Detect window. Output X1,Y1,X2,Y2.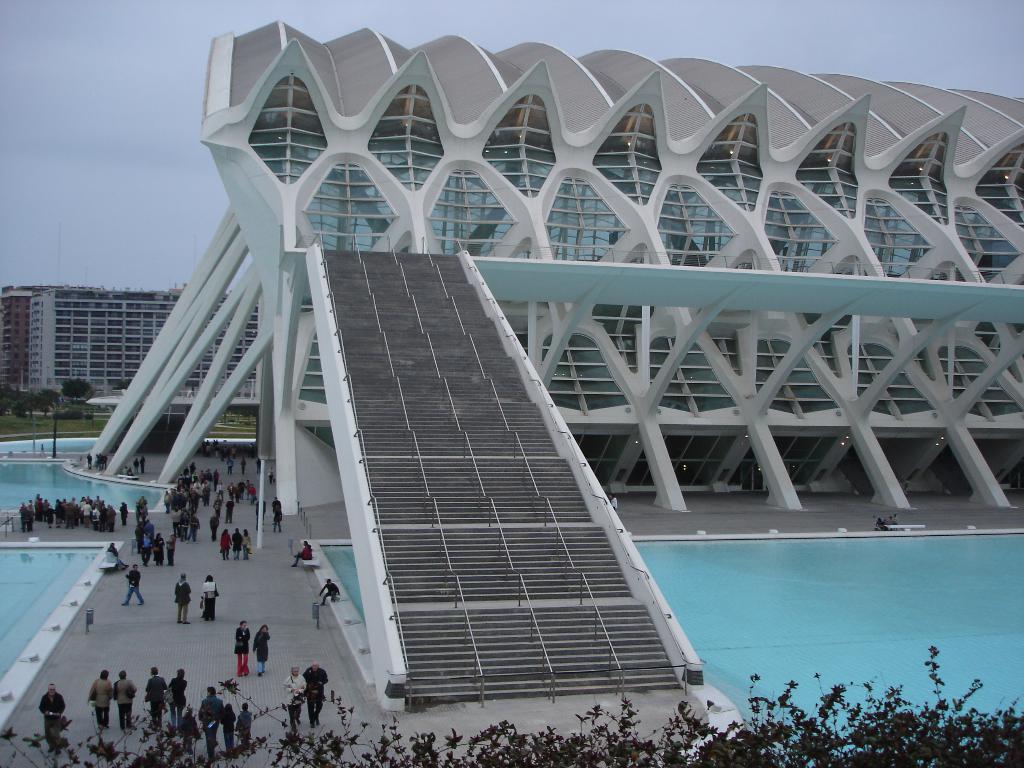
594,105,664,207.
